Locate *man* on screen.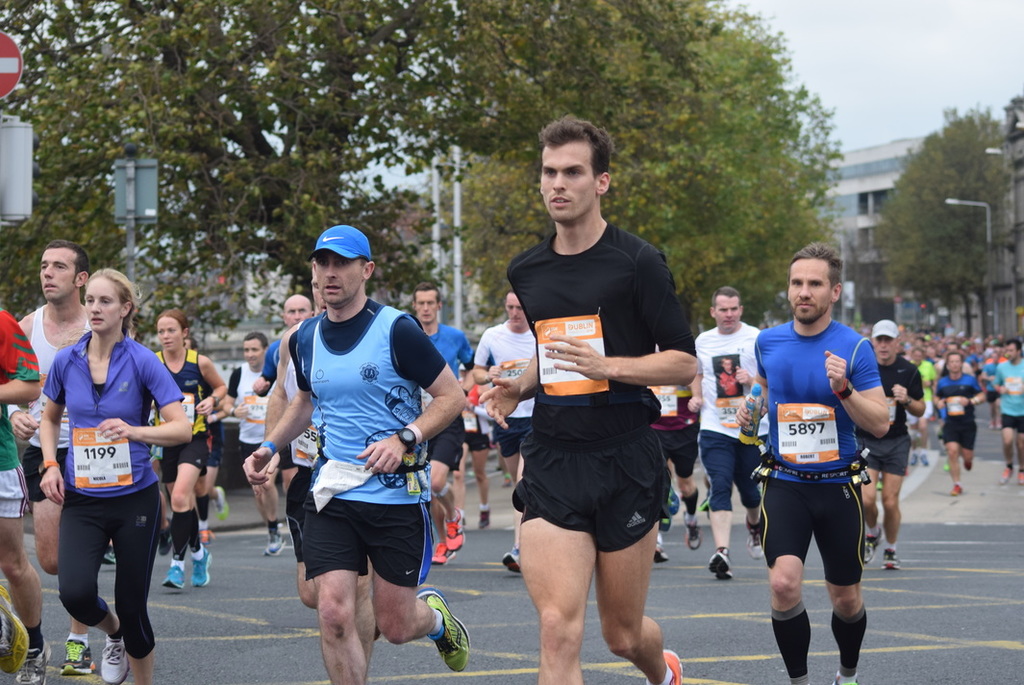
On screen at box=[262, 255, 387, 684].
